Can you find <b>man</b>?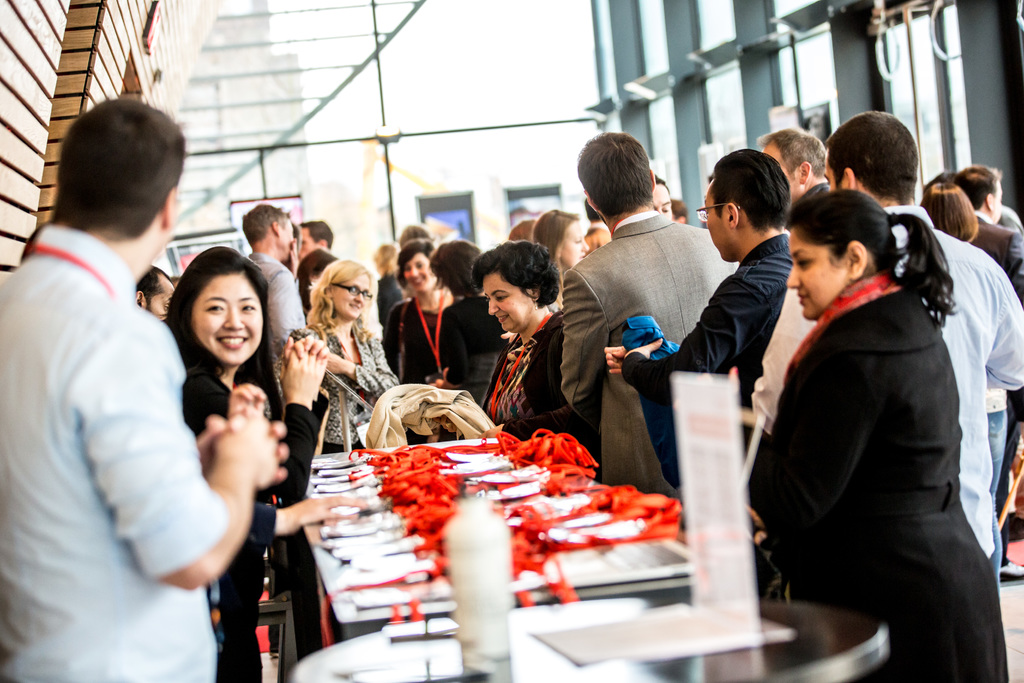
Yes, bounding box: rect(232, 194, 319, 411).
